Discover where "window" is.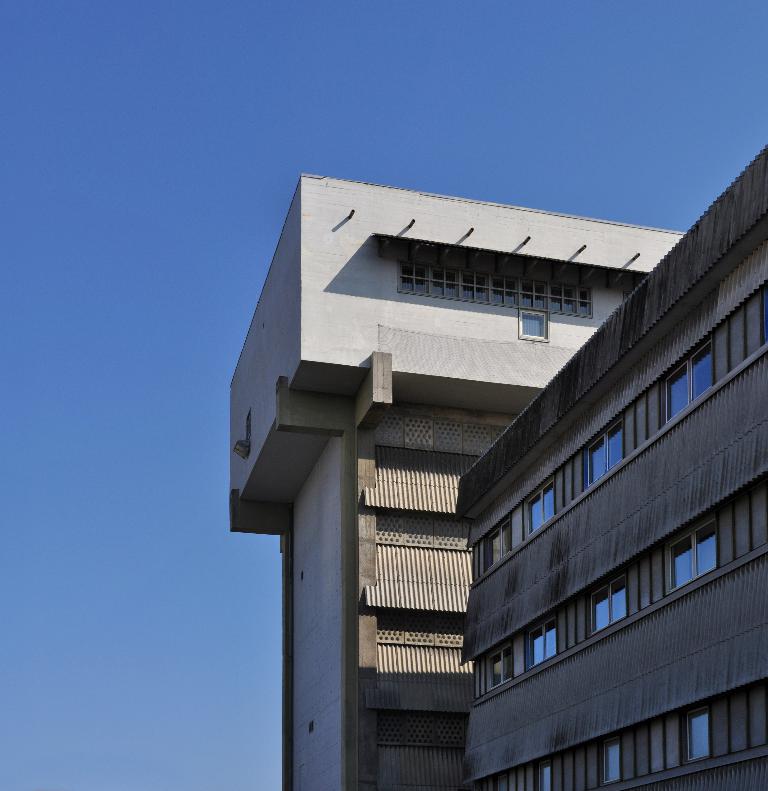
Discovered at bbox=(529, 616, 559, 668).
